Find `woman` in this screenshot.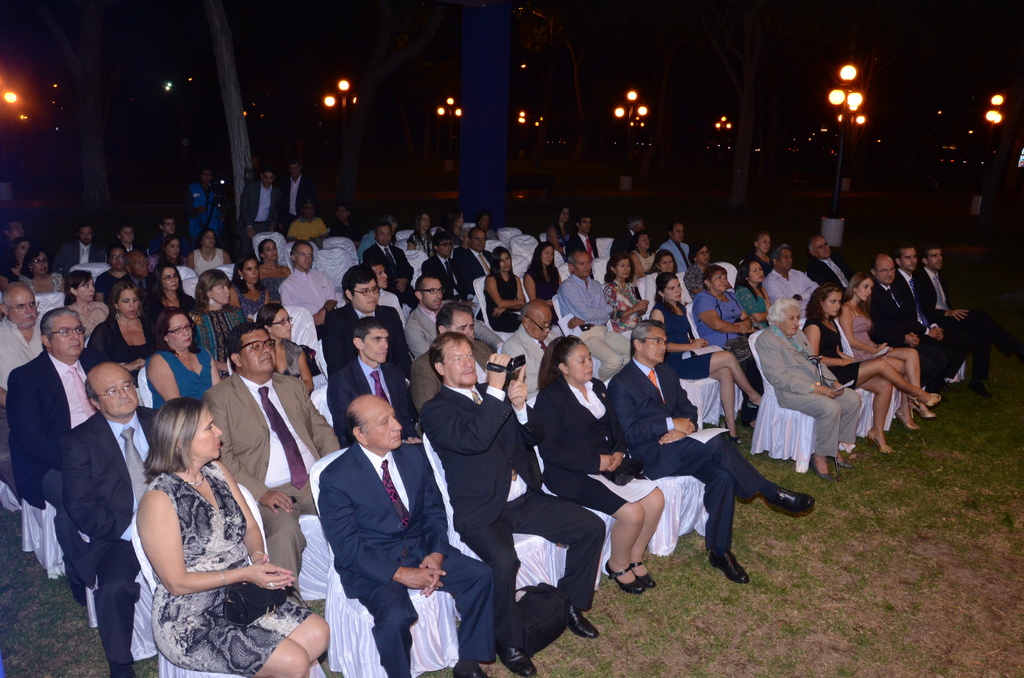
The bounding box for `woman` is 529, 337, 670, 595.
